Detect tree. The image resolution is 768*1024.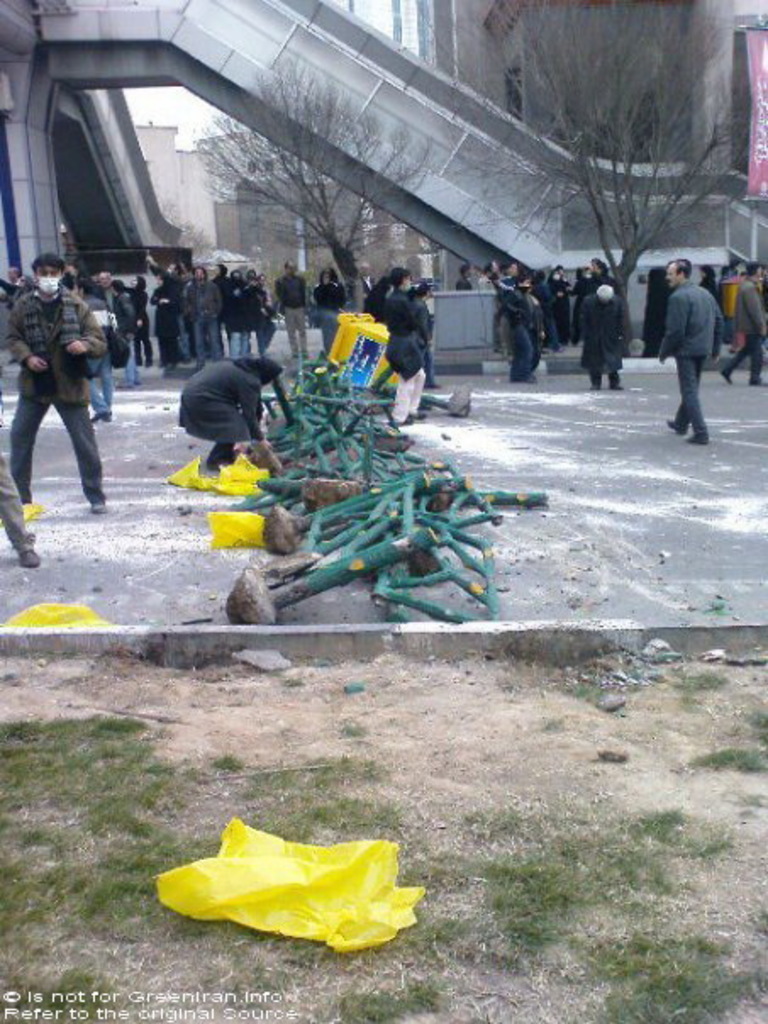
left=473, top=0, right=761, bottom=375.
